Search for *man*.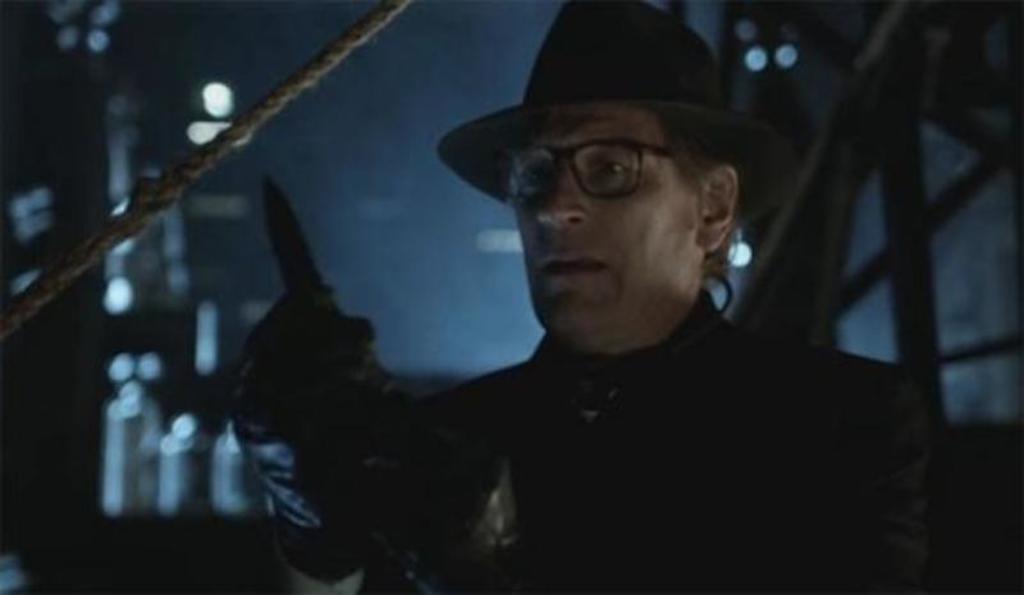
Found at pyautogui.locateOnScreen(225, 0, 1023, 594).
